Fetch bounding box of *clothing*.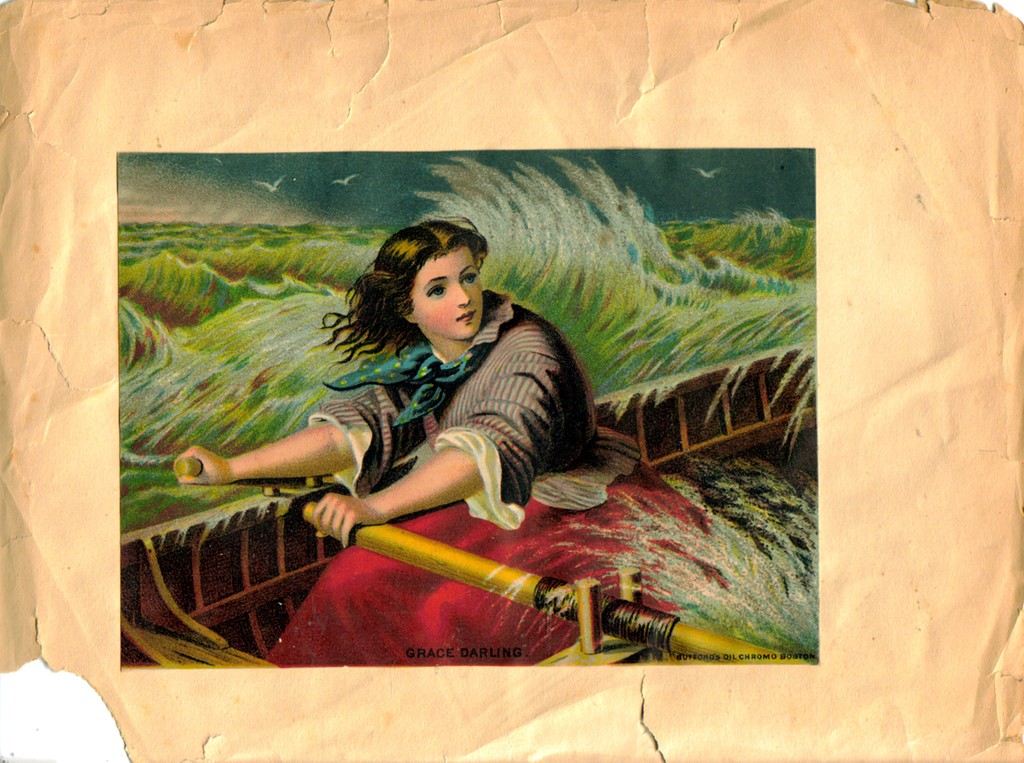
Bbox: <bbox>266, 286, 714, 669</bbox>.
